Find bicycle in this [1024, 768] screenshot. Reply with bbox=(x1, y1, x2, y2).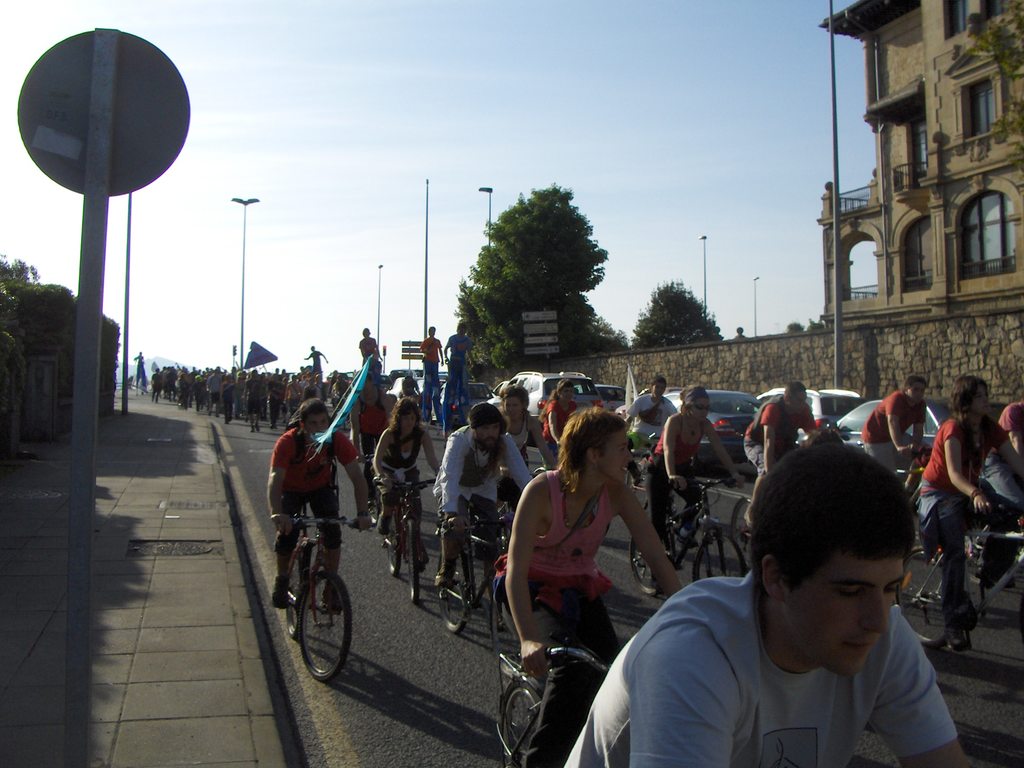
bbox=(723, 481, 769, 576).
